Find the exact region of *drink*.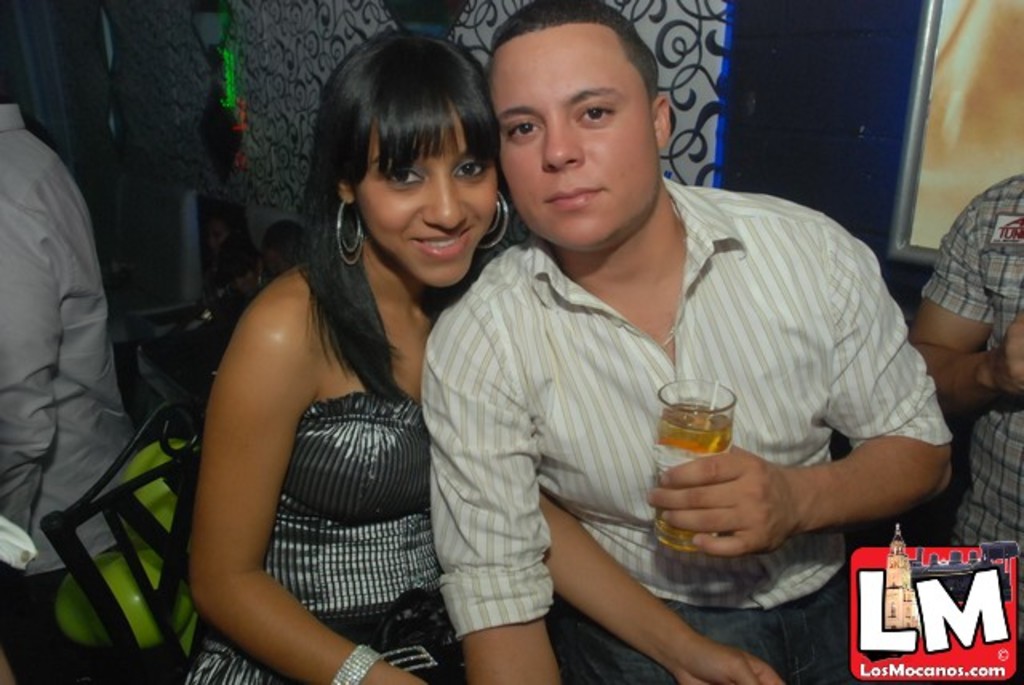
Exact region: 653/379/746/475.
